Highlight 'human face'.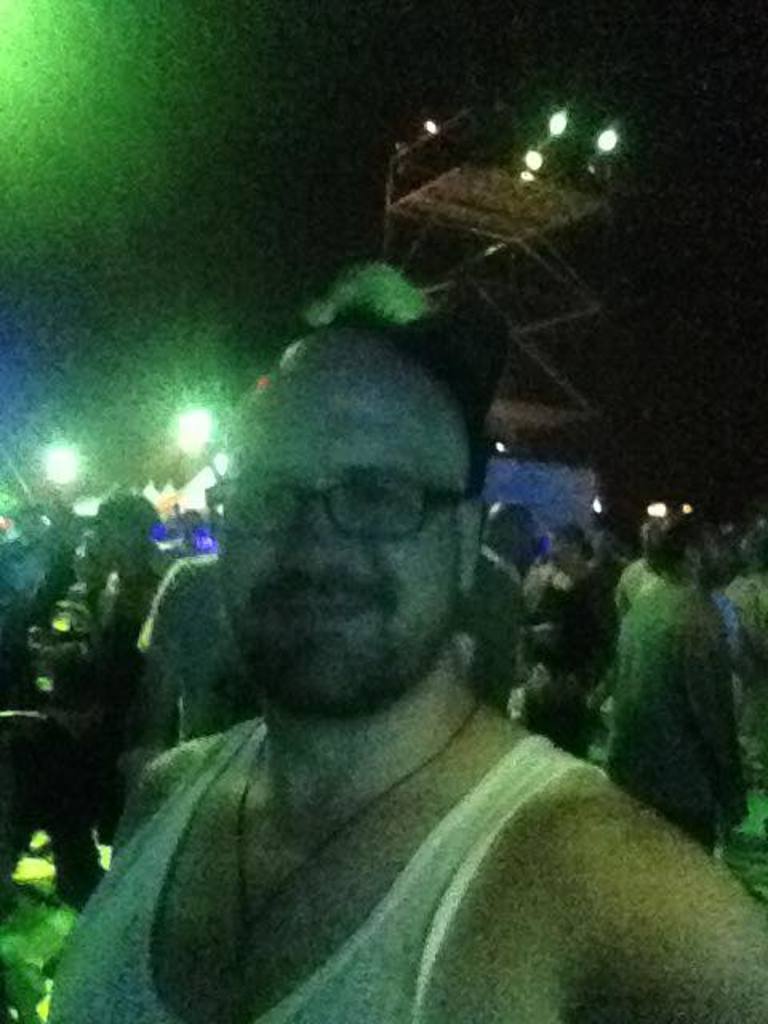
Highlighted region: bbox=[98, 507, 128, 547].
